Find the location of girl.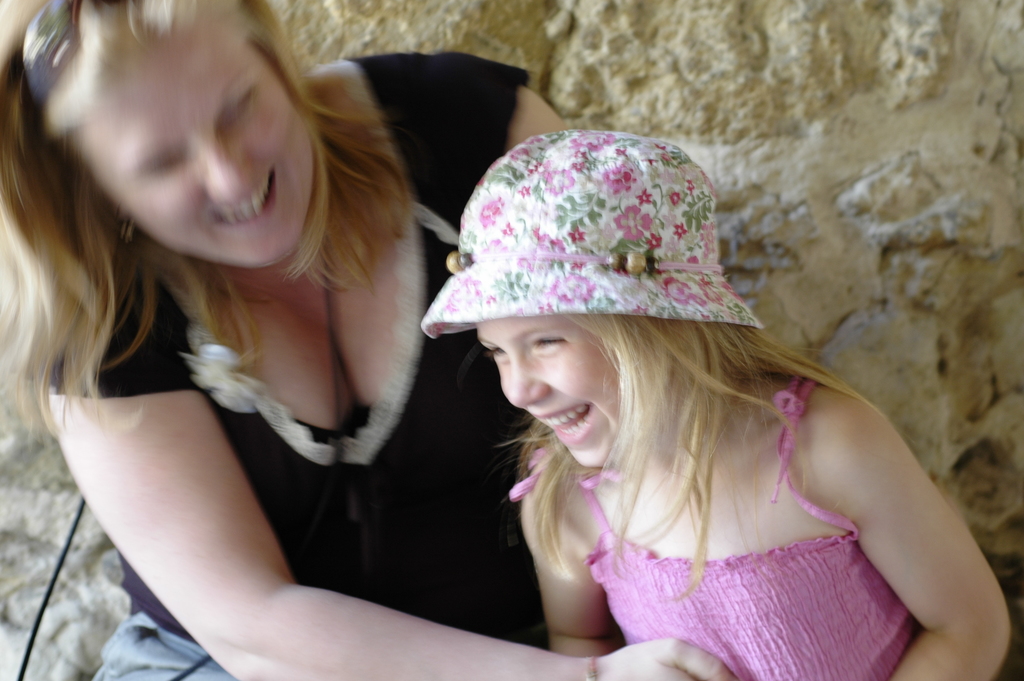
Location: <bbox>422, 135, 1010, 680</bbox>.
